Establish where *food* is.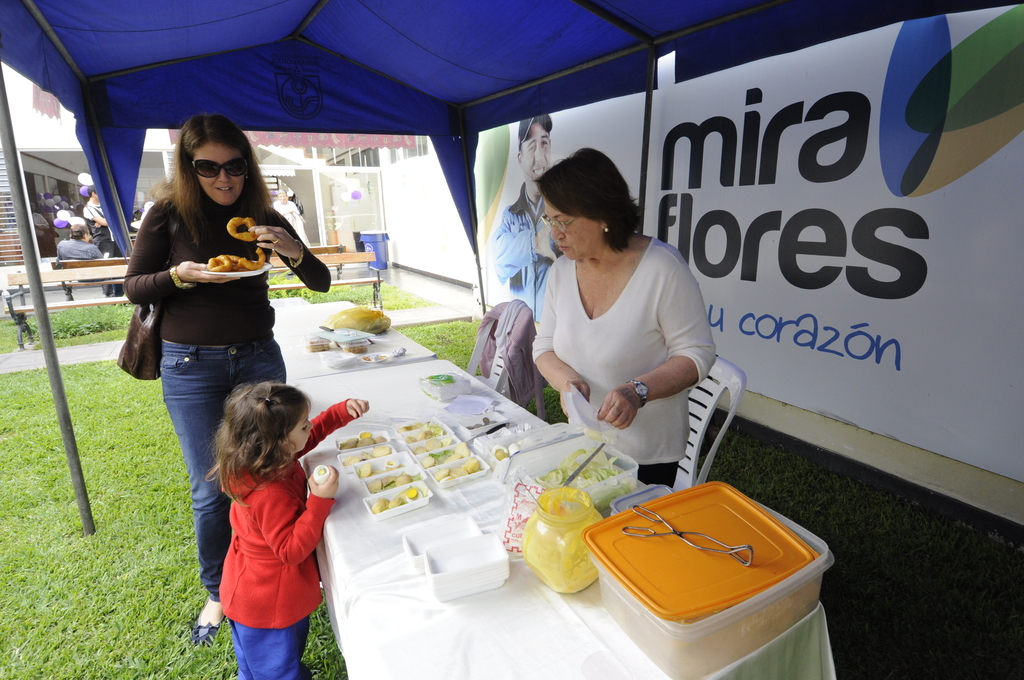
Established at <box>202,241,275,275</box>.
